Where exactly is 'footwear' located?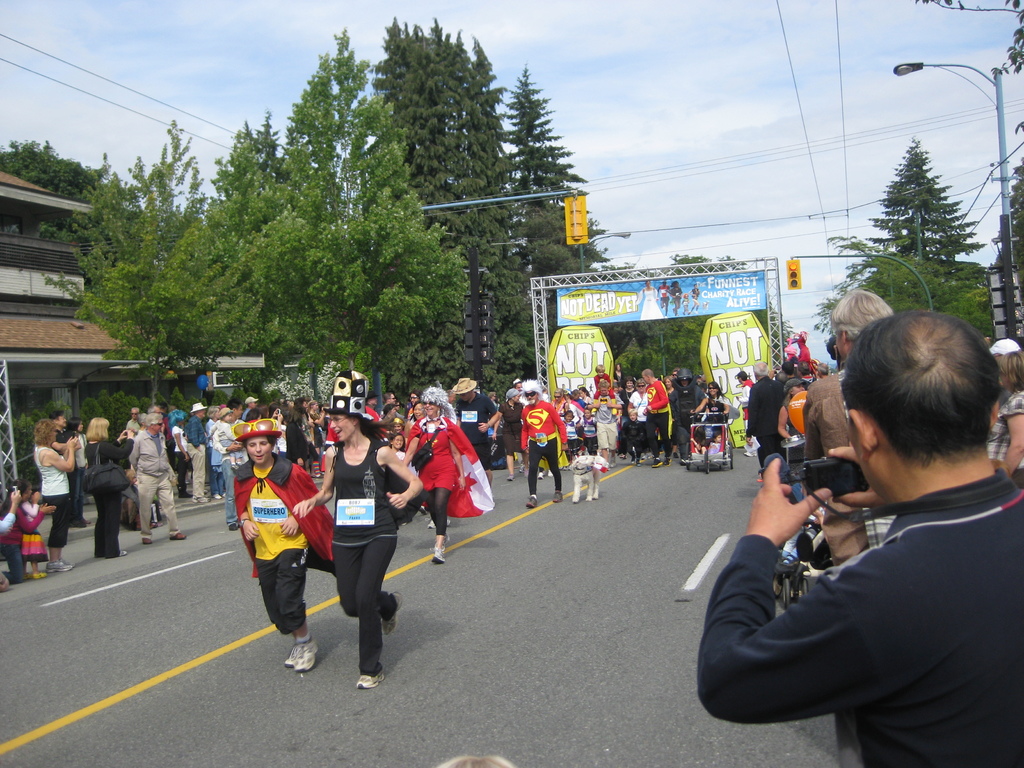
Its bounding box is BBox(426, 518, 435, 532).
